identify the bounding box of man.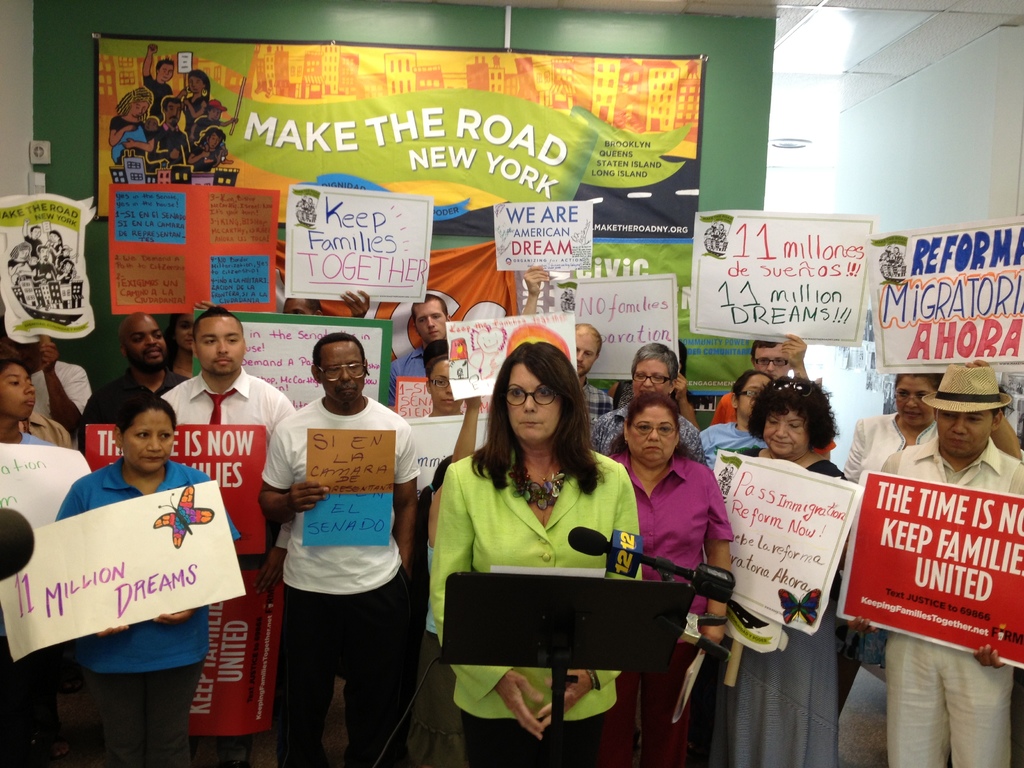
x1=21, y1=216, x2=45, y2=253.
